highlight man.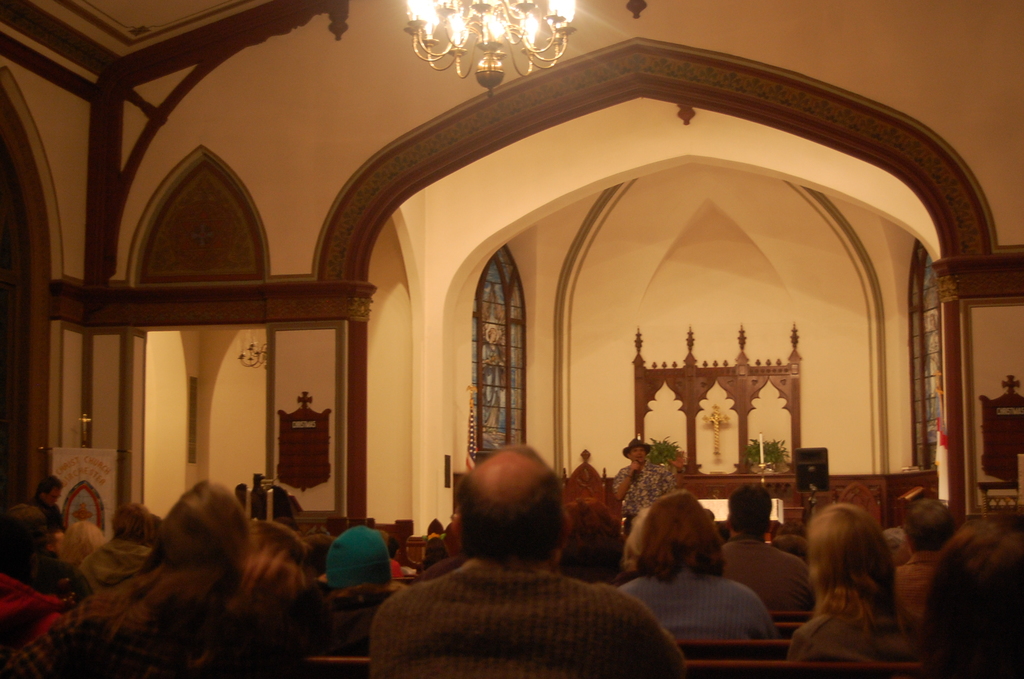
Highlighted region: [27,473,67,534].
